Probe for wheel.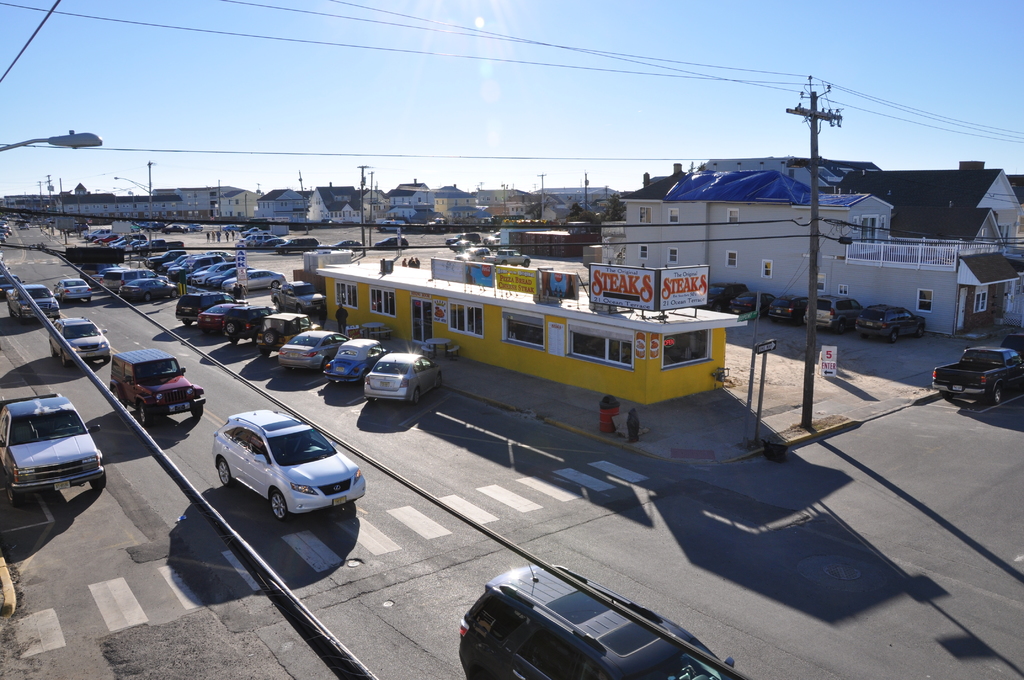
Probe result: locate(140, 403, 150, 426).
